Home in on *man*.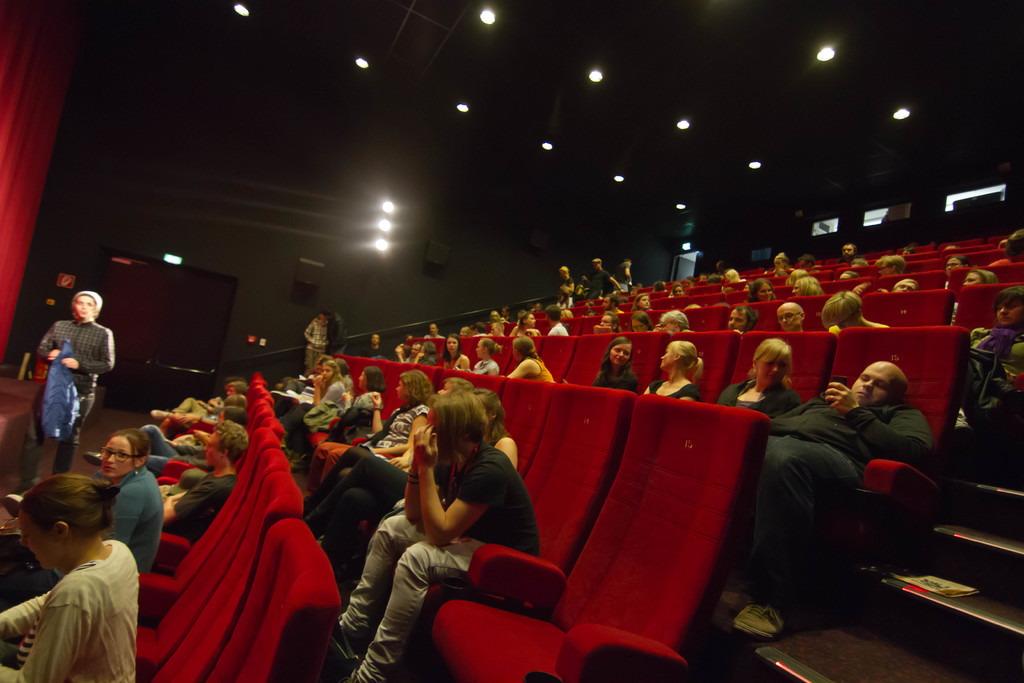
Homed in at box=[715, 259, 725, 275].
